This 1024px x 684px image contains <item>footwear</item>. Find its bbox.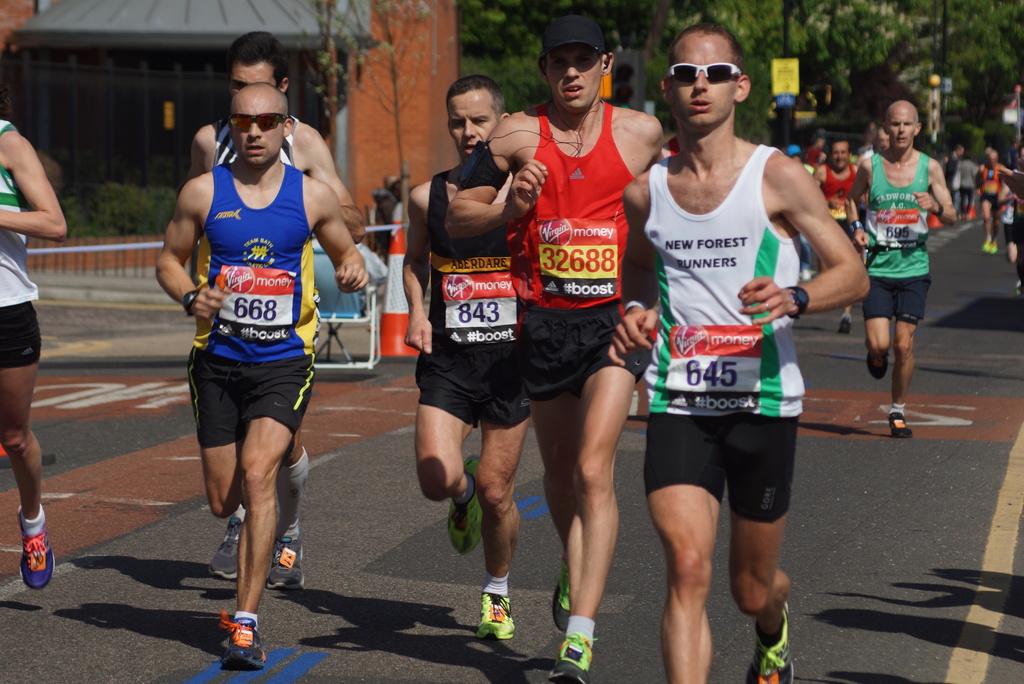
[210, 515, 243, 579].
